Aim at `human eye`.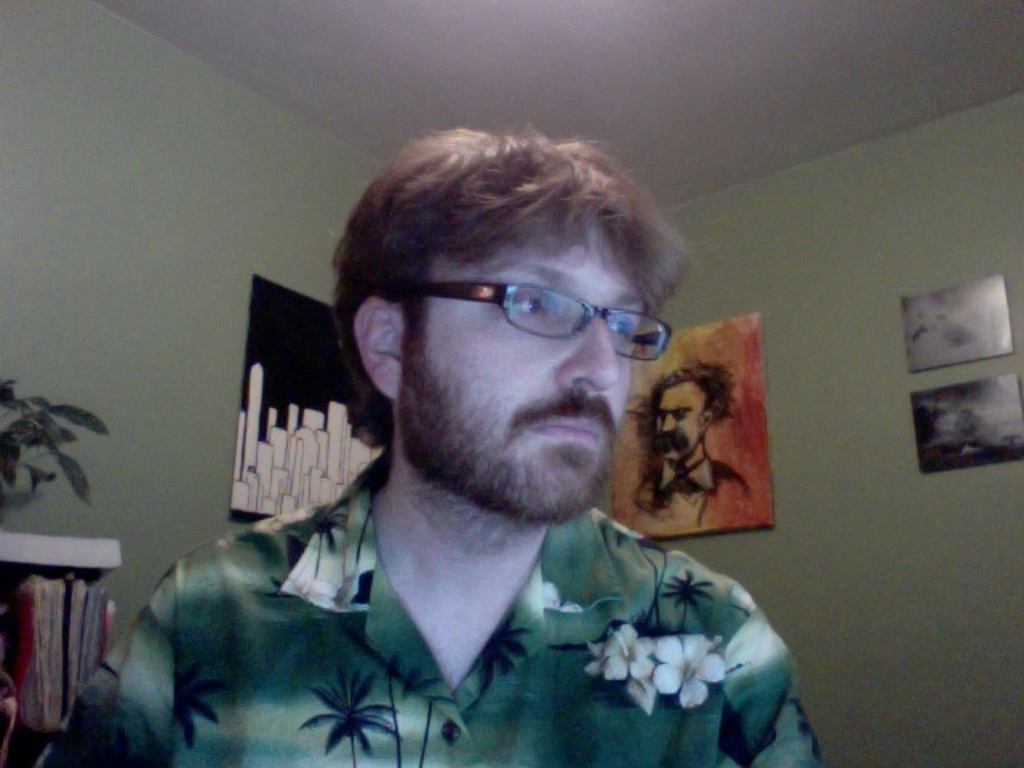
Aimed at box=[605, 309, 638, 339].
